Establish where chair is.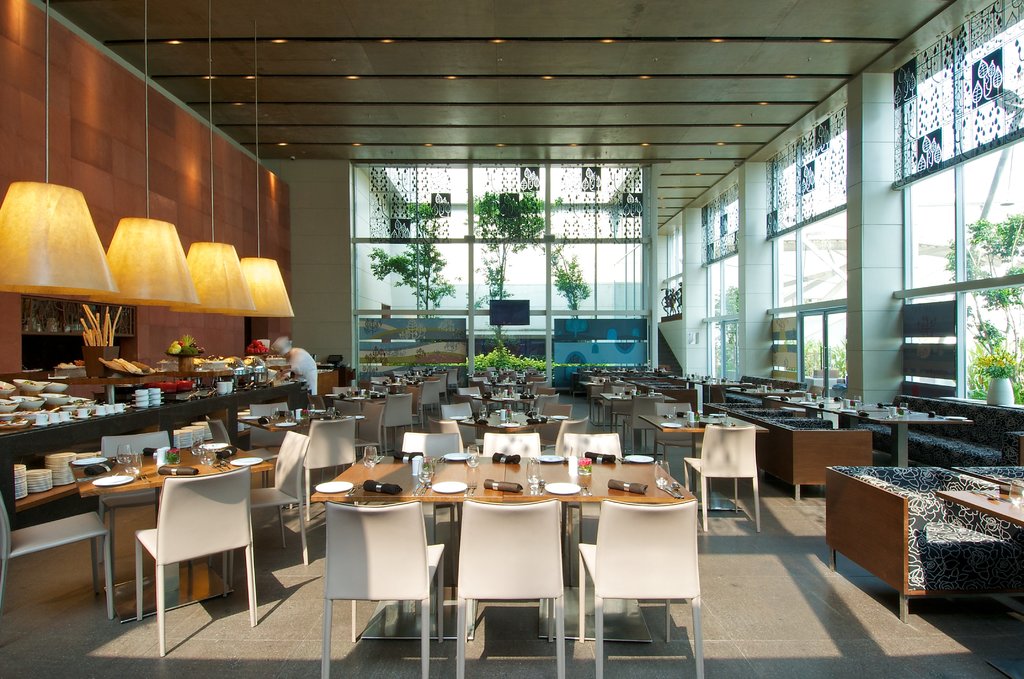
Established at box(444, 369, 457, 388).
